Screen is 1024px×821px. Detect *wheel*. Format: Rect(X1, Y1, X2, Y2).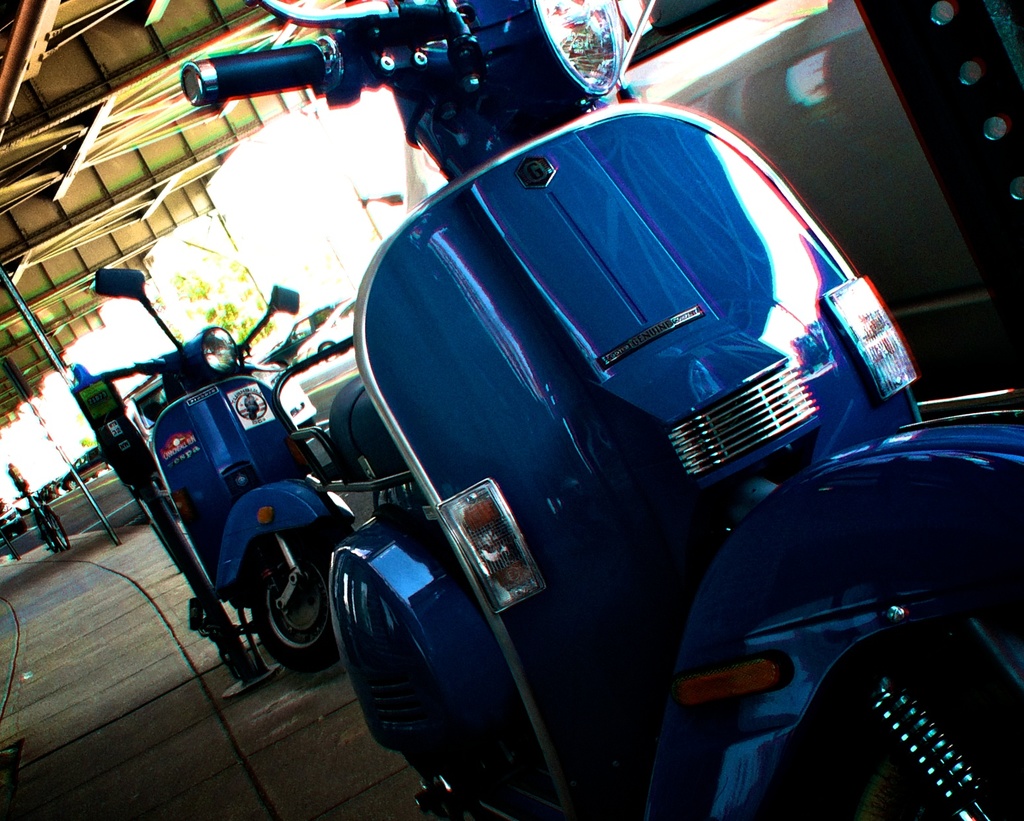
Rect(757, 615, 1023, 820).
